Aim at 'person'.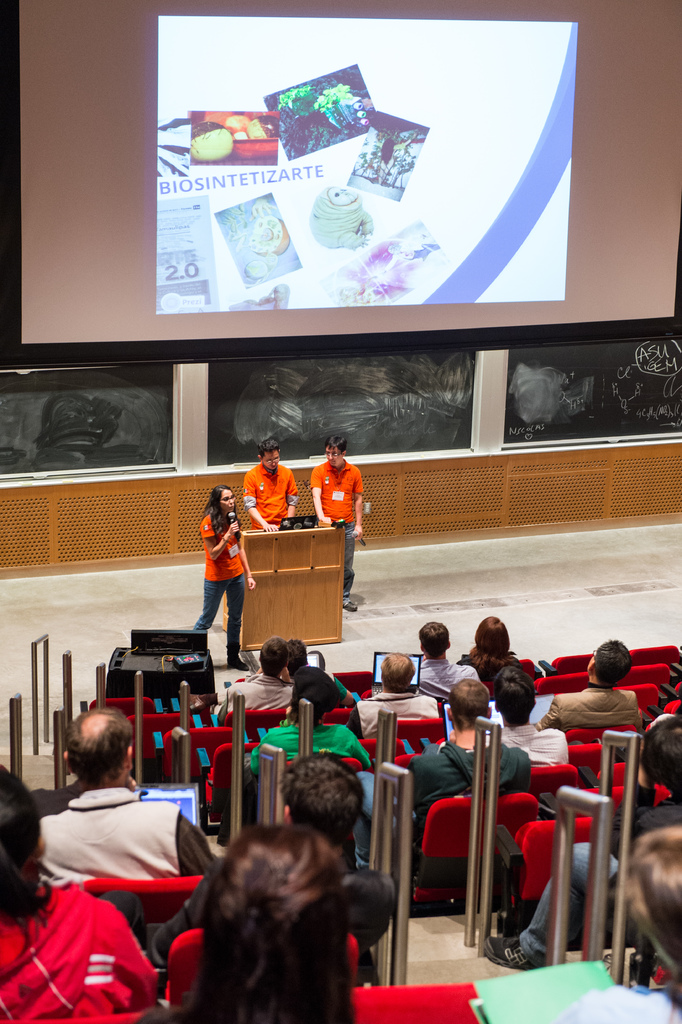
Aimed at bbox(242, 436, 303, 531).
